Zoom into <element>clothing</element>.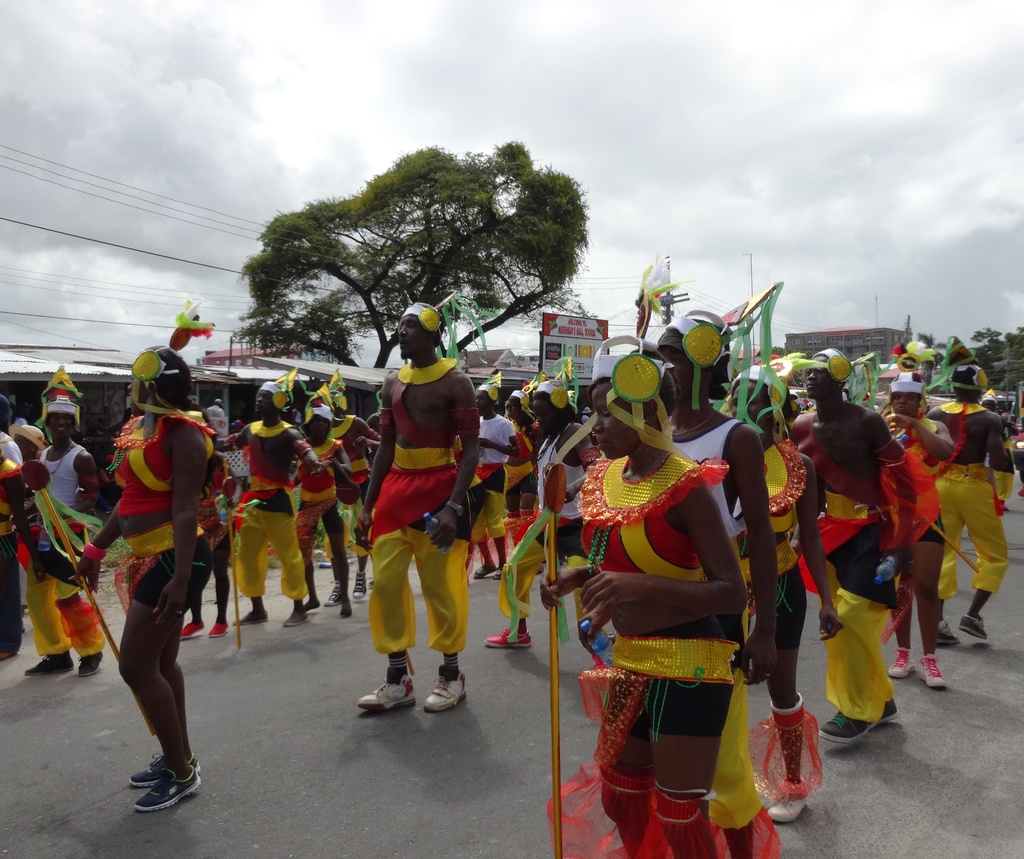
Zoom target: x1=503, y1=413, x2=537, y2=550.
